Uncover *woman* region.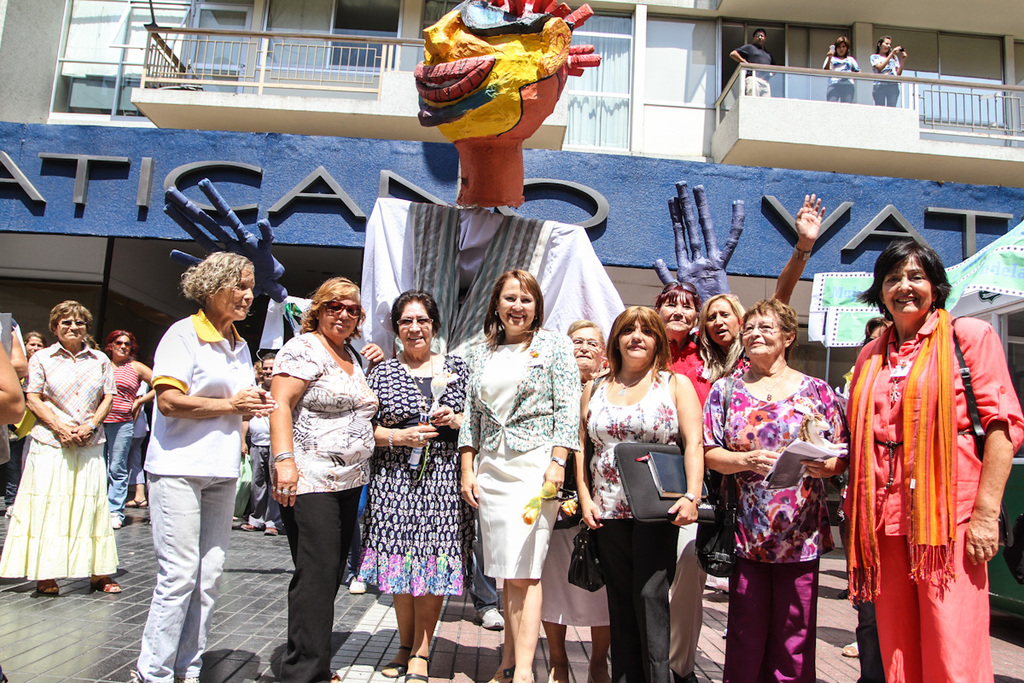
Uncovered: x1=146 y1=260 x2=279 y2=682.
